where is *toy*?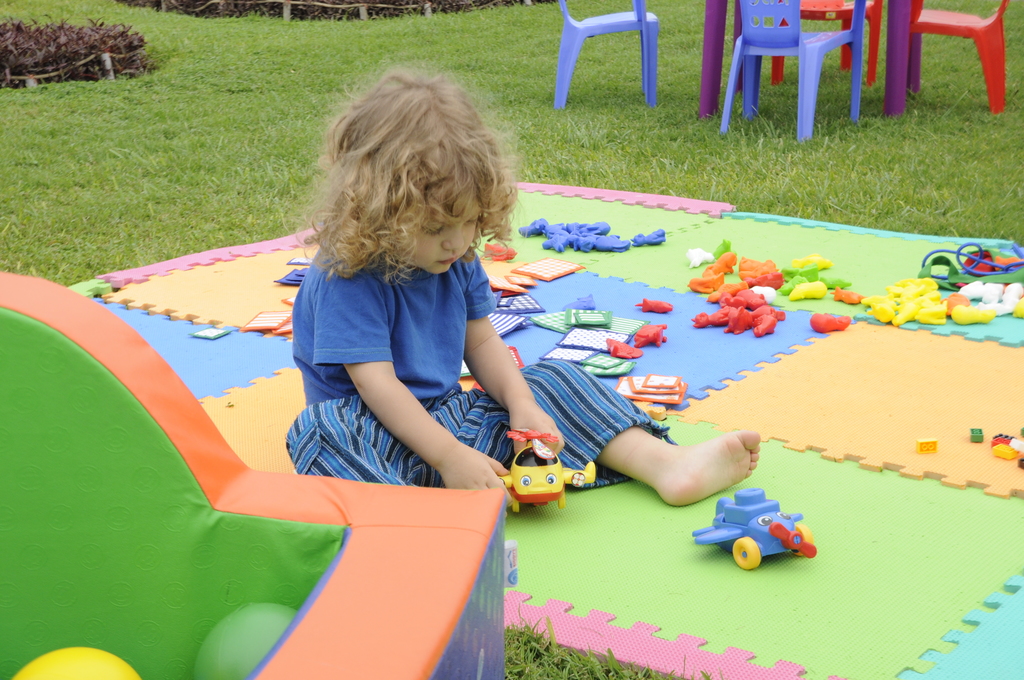
left=576, top=235, right=594, bottom=251.
